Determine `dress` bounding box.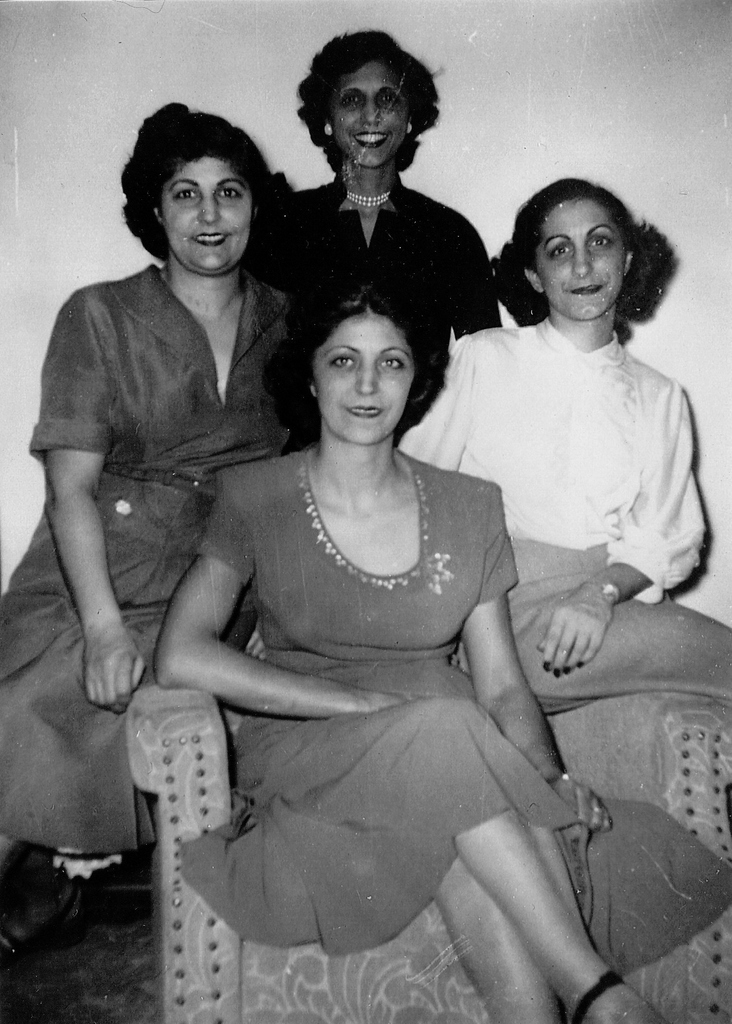
Determined: 0, 263, 323, 851.
